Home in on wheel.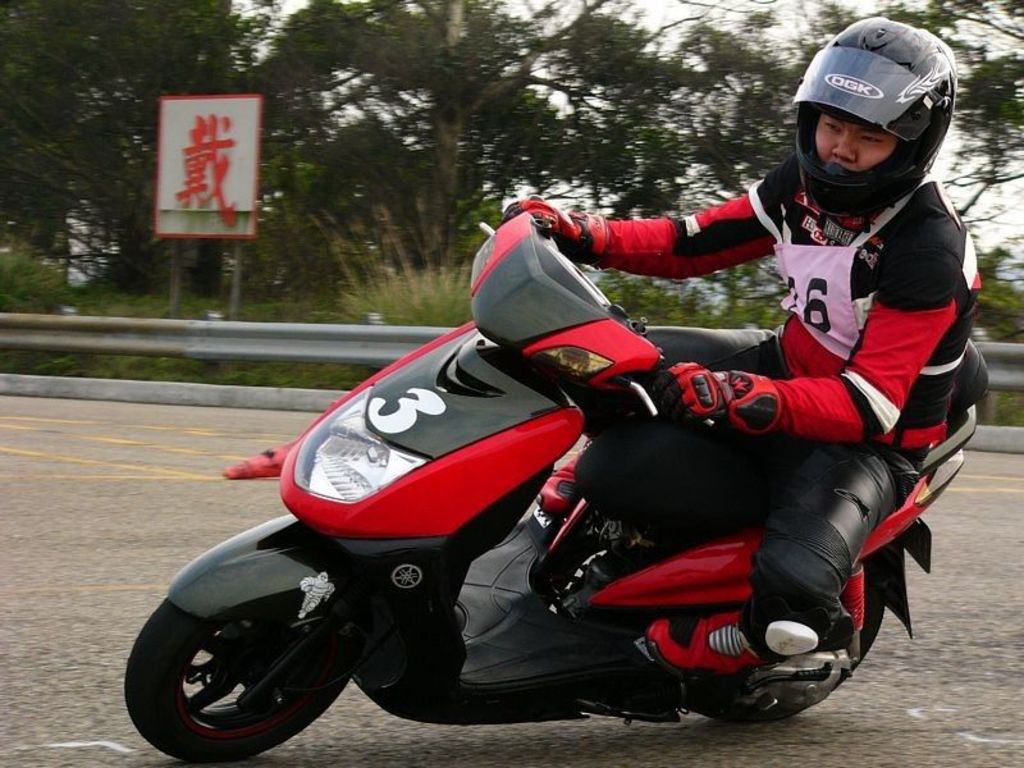
Homed in at region(691, 577, 887, 723).
